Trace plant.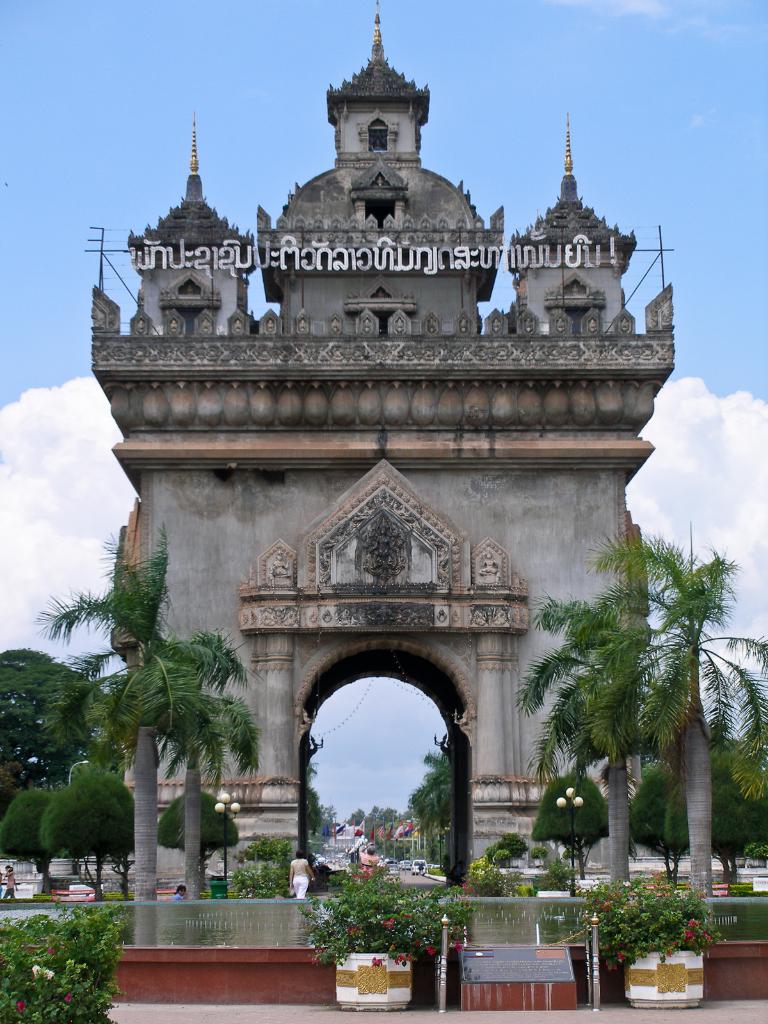
Traced to crop(534, 770, 611, 893).
